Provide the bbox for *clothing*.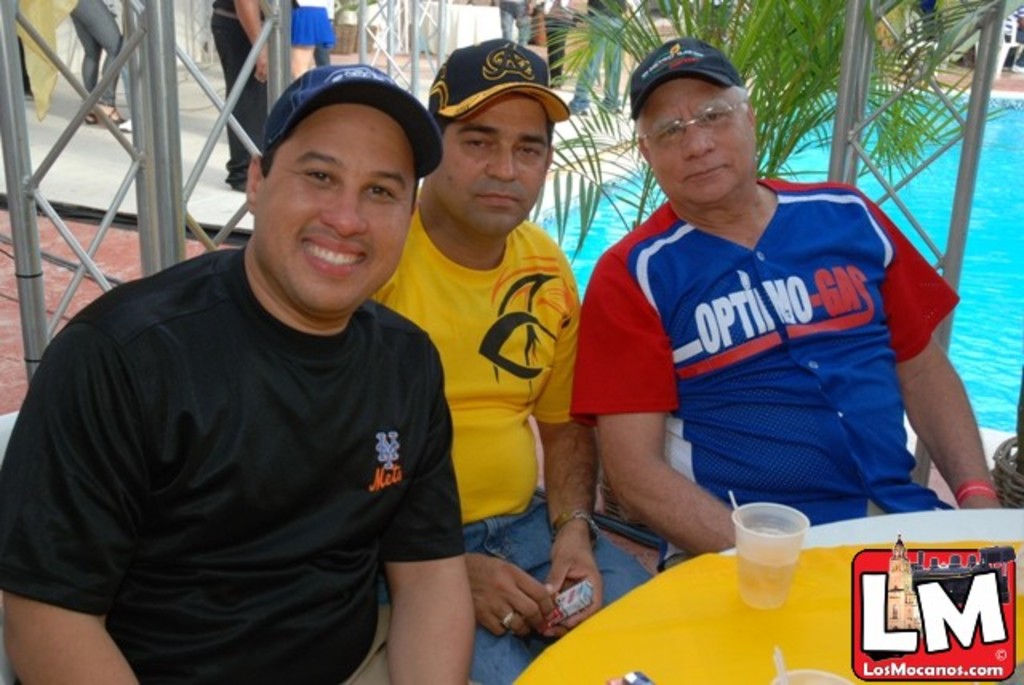
x1=362, y1=200, x2=651, y2=683.
